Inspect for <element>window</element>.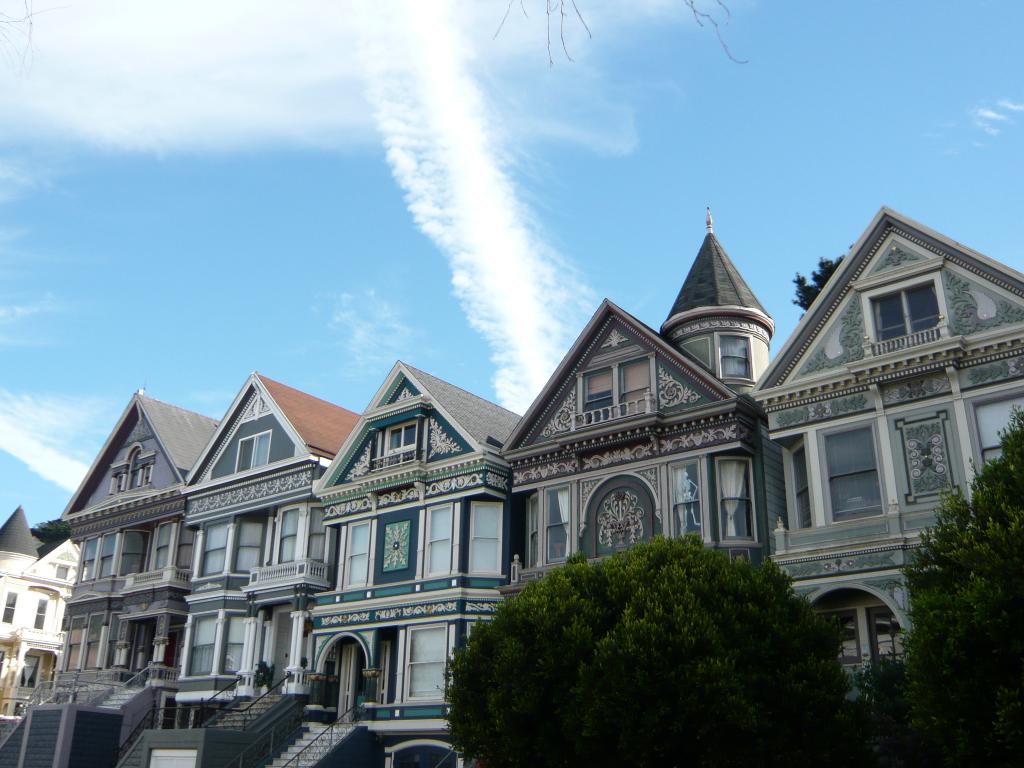
Inspection: bbox=[525, 494, 541, 572].
